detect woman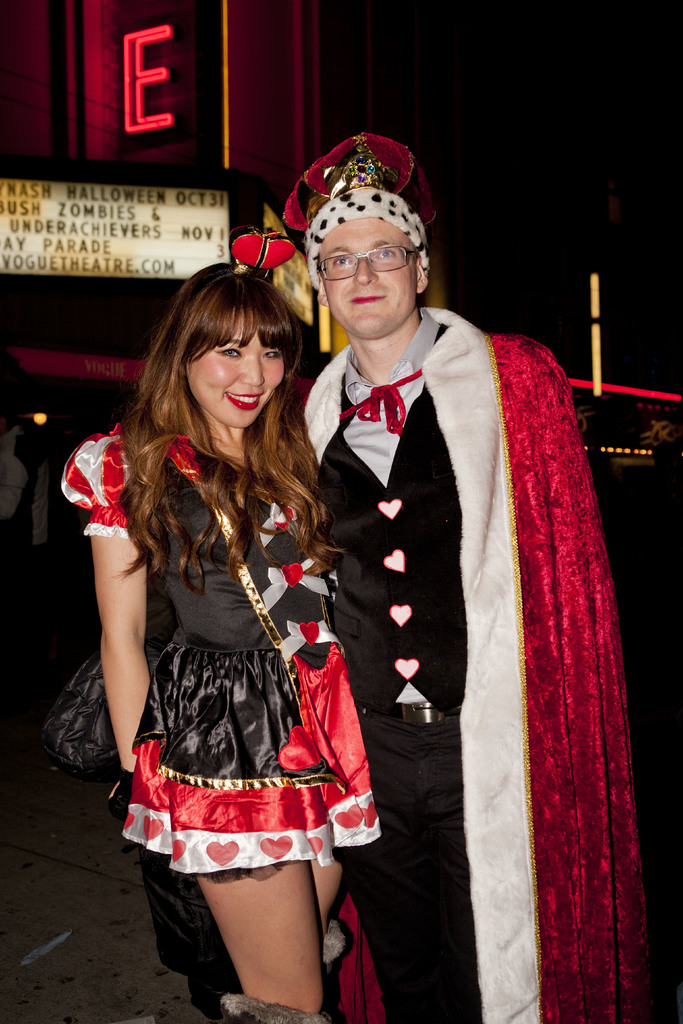
[81,198,375,1022]
